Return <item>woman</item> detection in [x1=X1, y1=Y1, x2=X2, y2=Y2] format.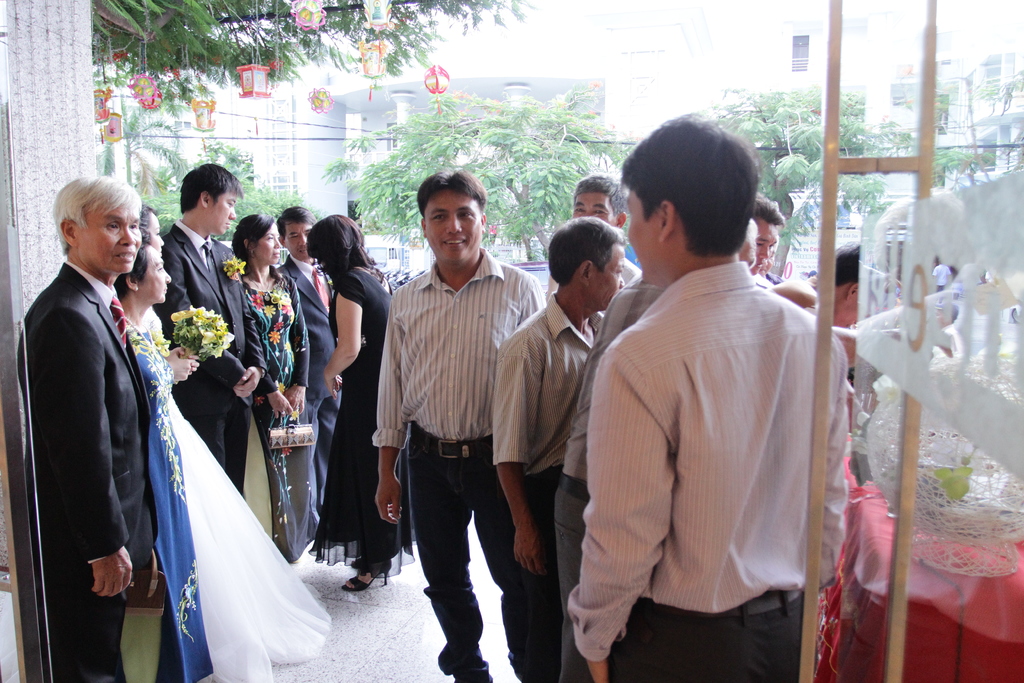
[x1=302, y1=210, x2=417, y2=591].
